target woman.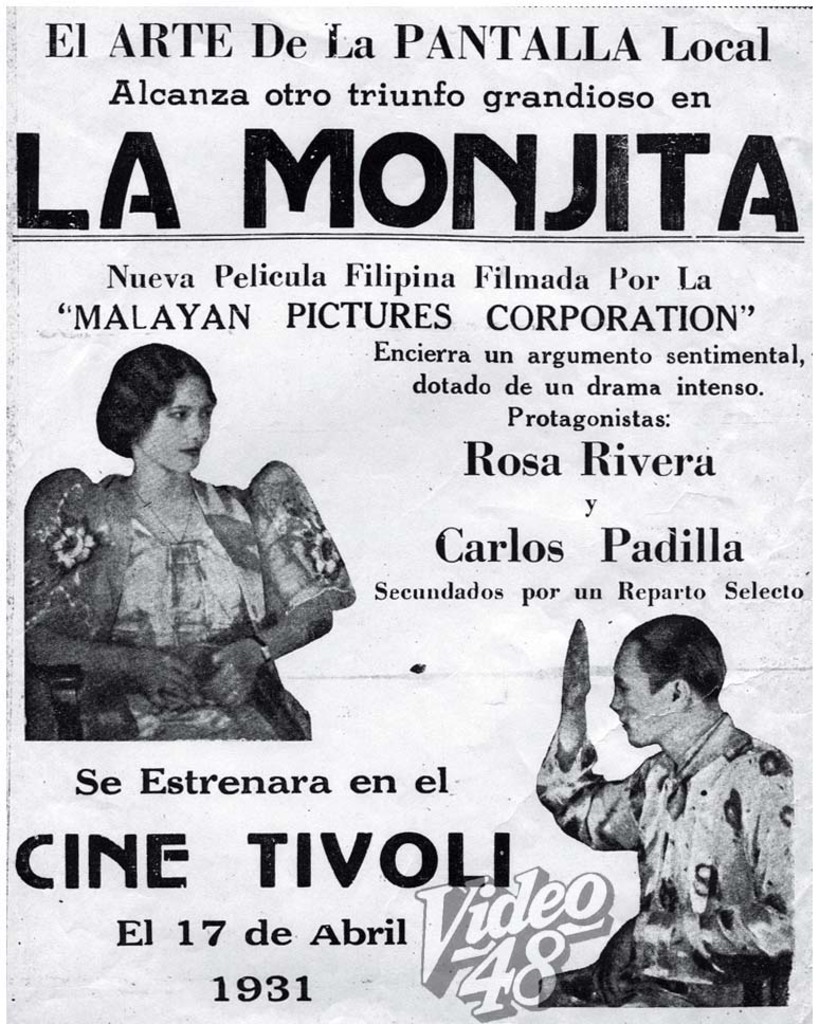
Target region: select_region(34, 315, 347, 743).
